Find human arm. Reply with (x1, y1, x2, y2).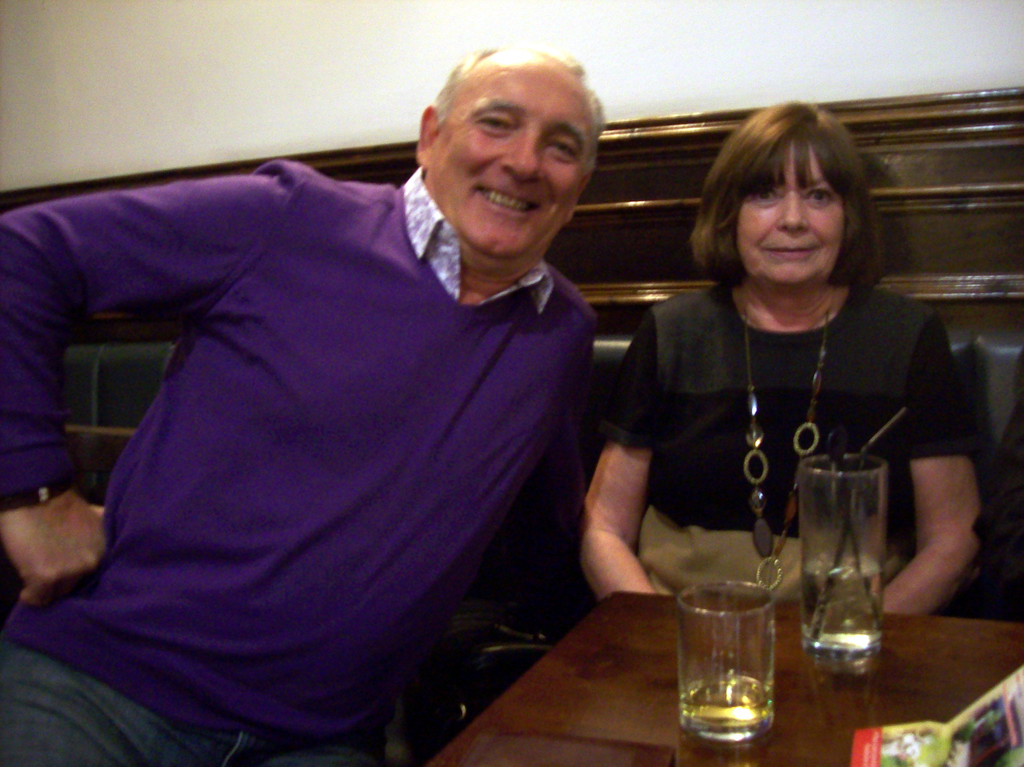
(0, 150, 313, 612).
